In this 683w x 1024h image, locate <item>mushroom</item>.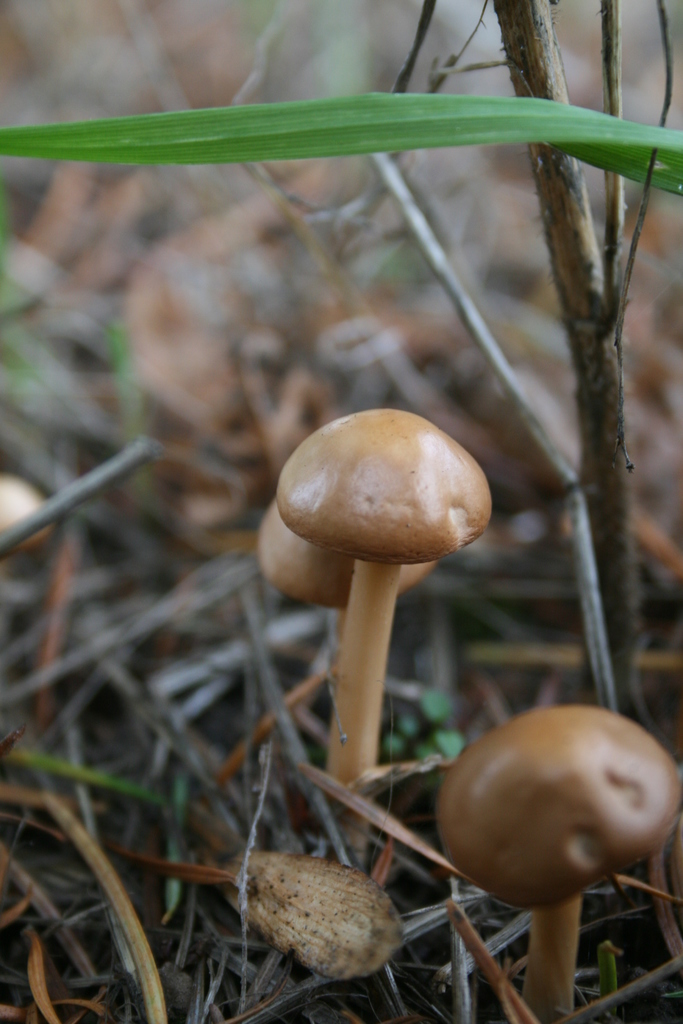
Bounding box: region(253, 497, 439, 686).
